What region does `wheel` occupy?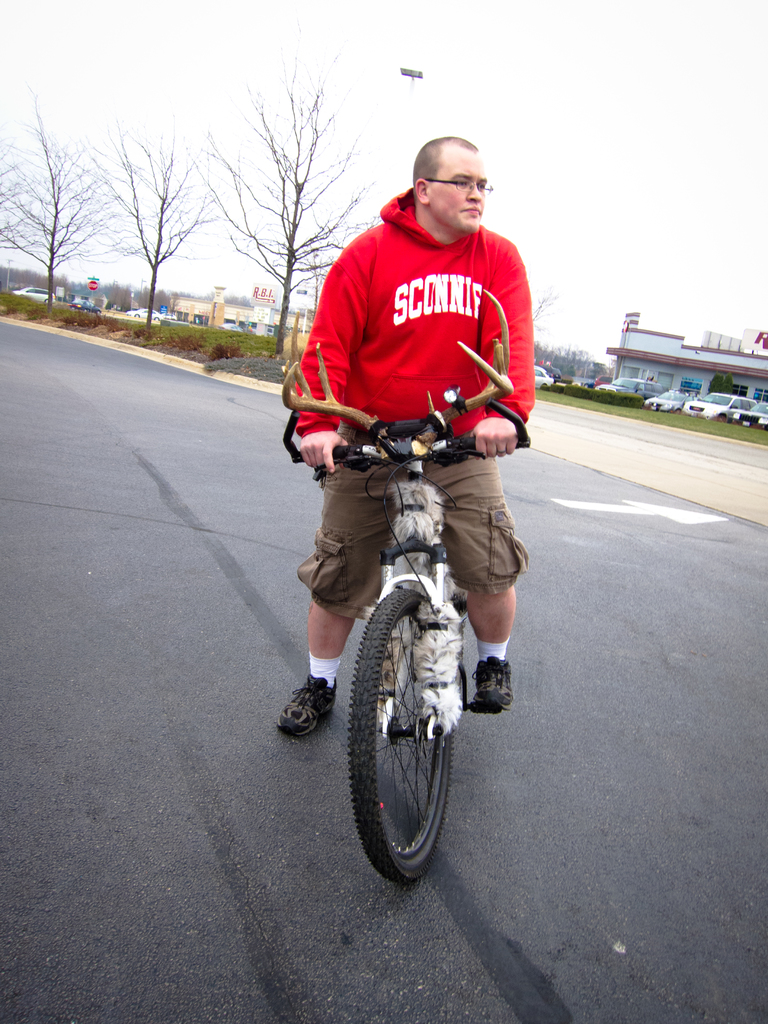
<bbox>344, 582, 480, 859</bbox>.
